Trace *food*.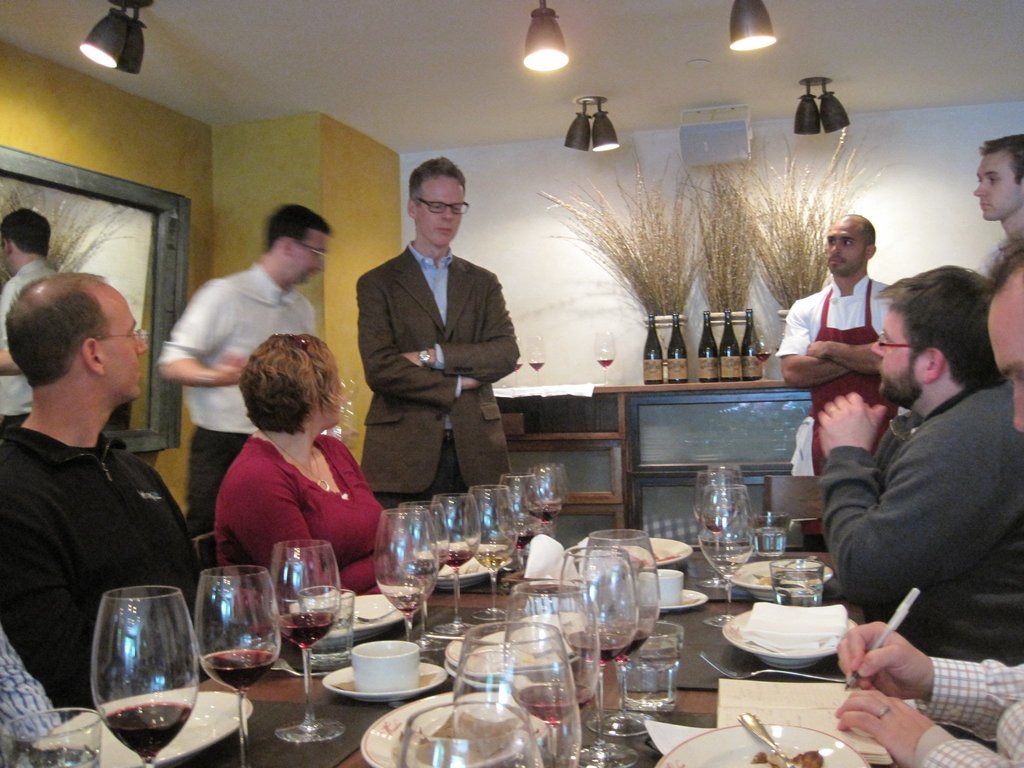
Traced to locate(753, 575, 771, 585).
